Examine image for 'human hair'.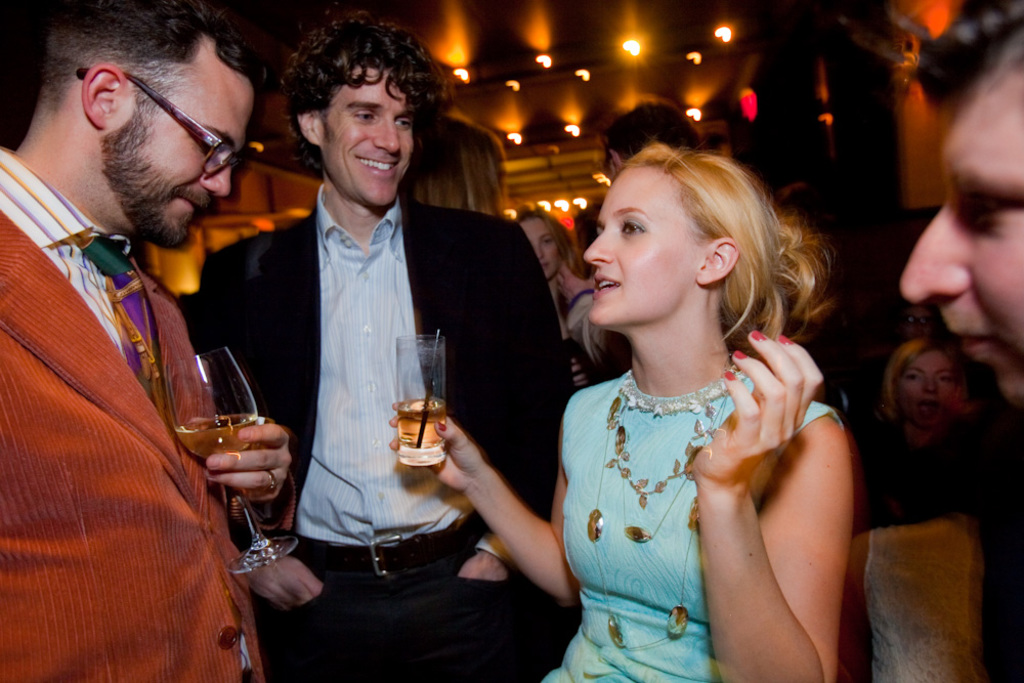
Examination result: (519,203,589,280).
